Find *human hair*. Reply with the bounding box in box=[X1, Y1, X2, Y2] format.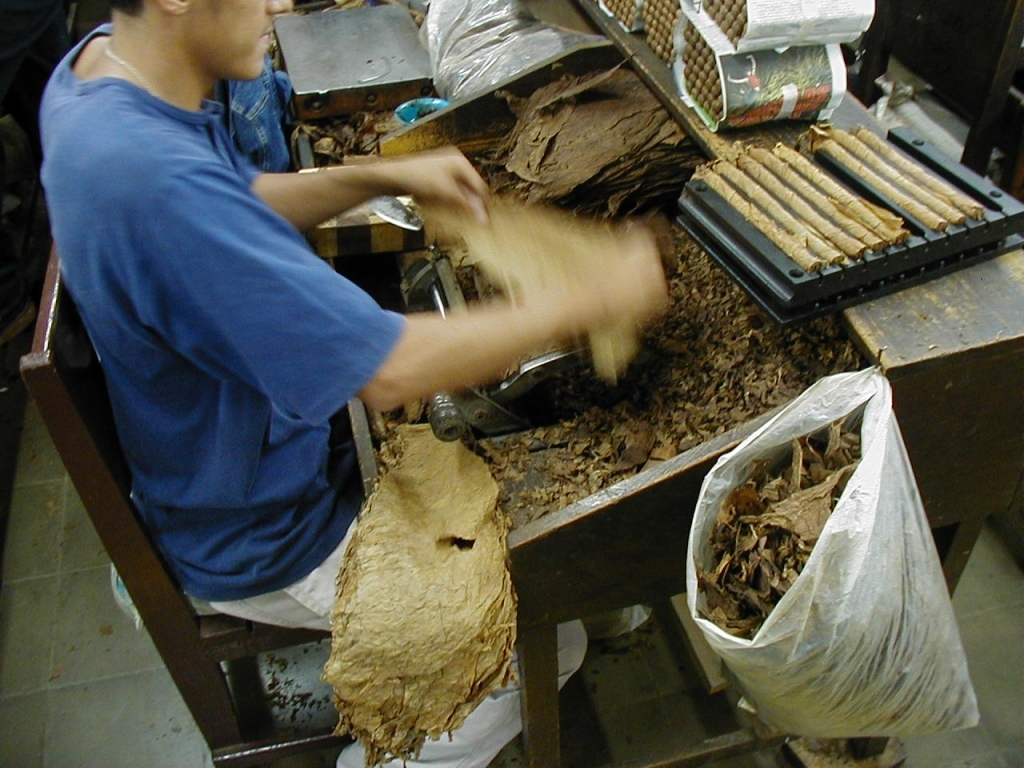
box=[109, 0, 148, 14].
